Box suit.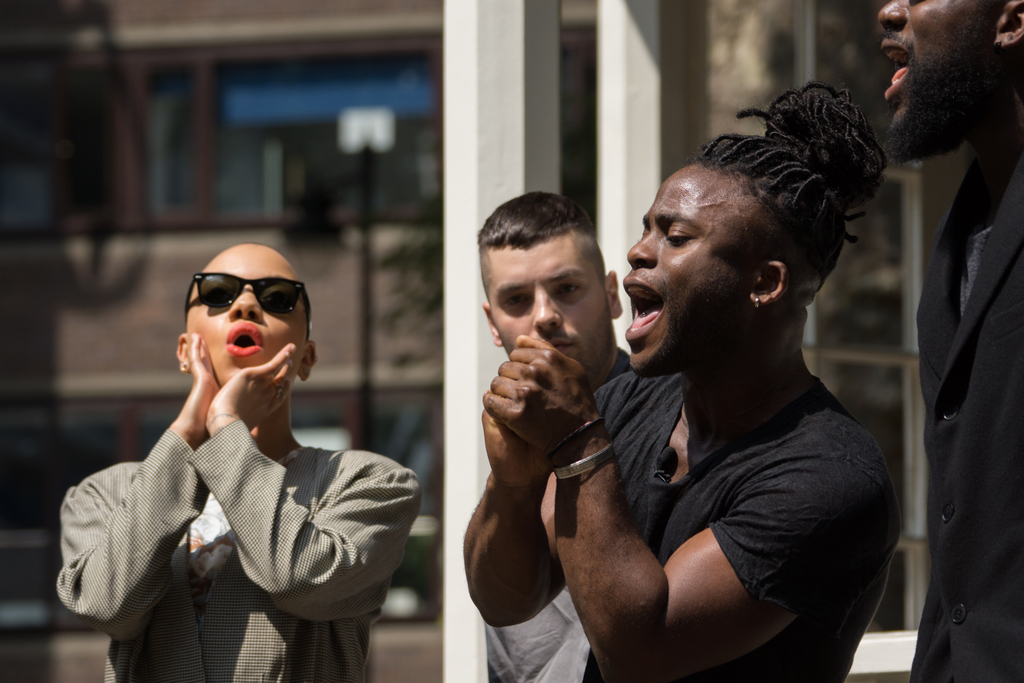
[left=869, top=37, right=1023, bottom=682].
